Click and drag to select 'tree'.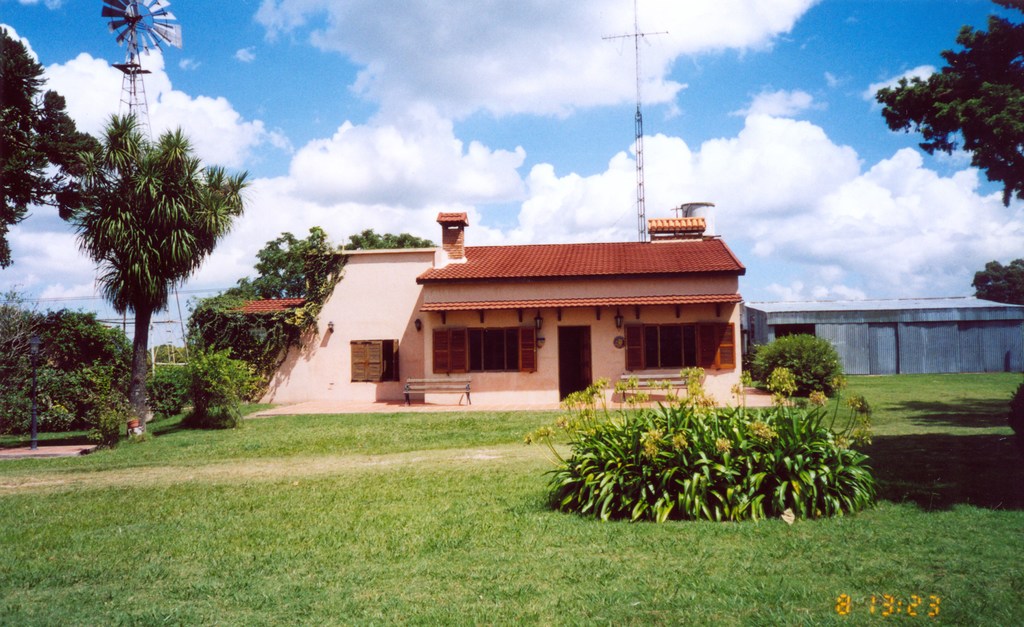
Selection: x1=53, y1=84, x2=233, y2=442.
